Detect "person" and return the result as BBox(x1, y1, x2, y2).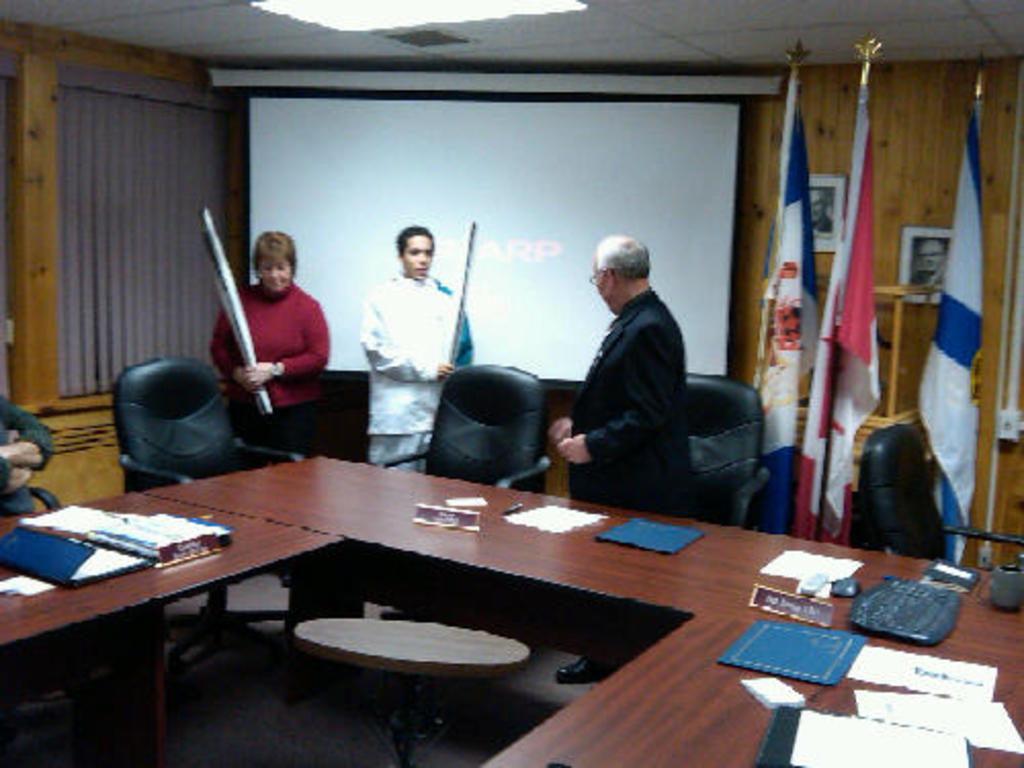
BBox(549, 231, 688, 678).
